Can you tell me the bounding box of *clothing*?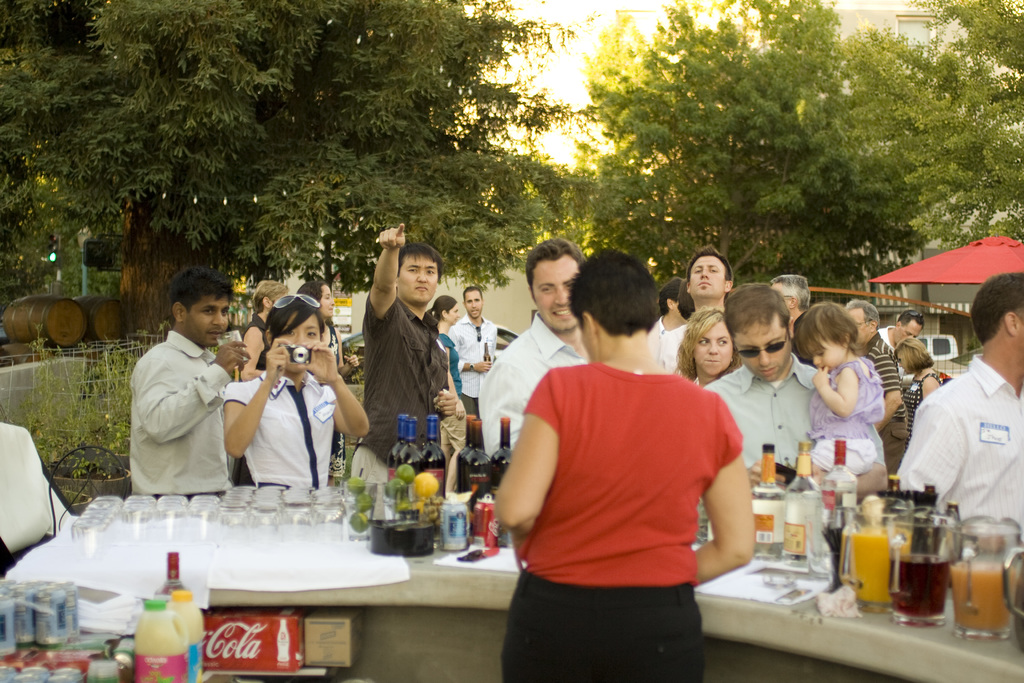
[x1=220, y1=370, x2=332, y2=488].
